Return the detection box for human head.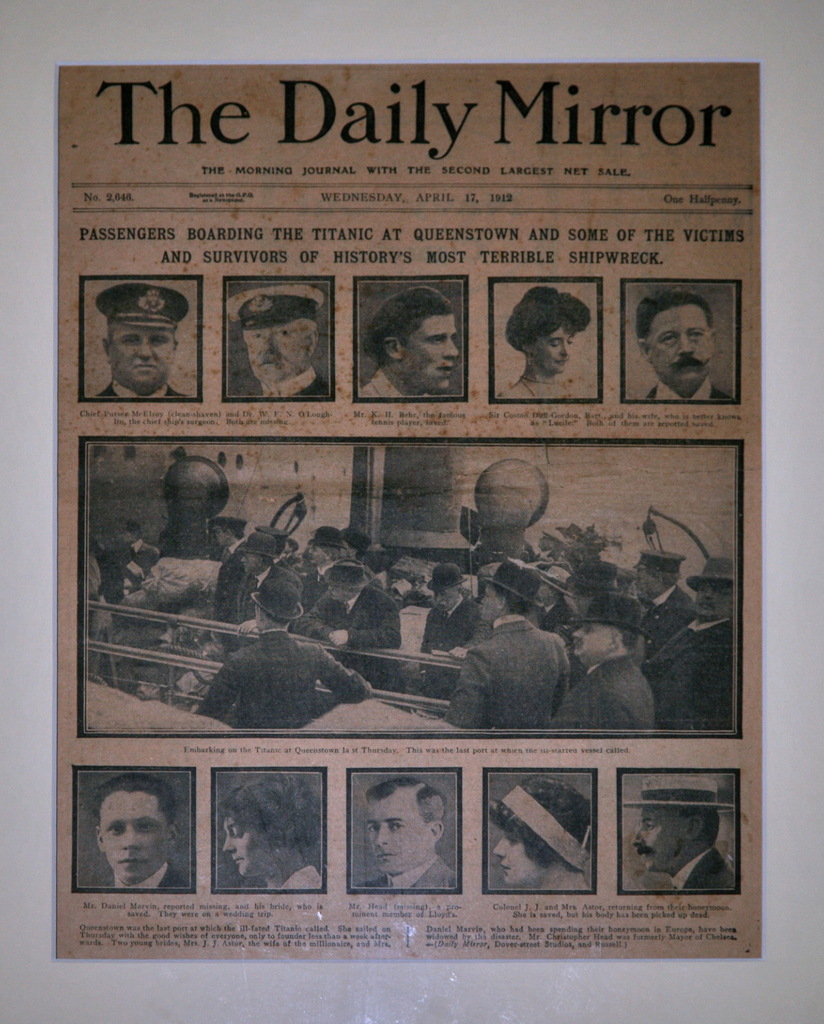
(635,284,718,390).
